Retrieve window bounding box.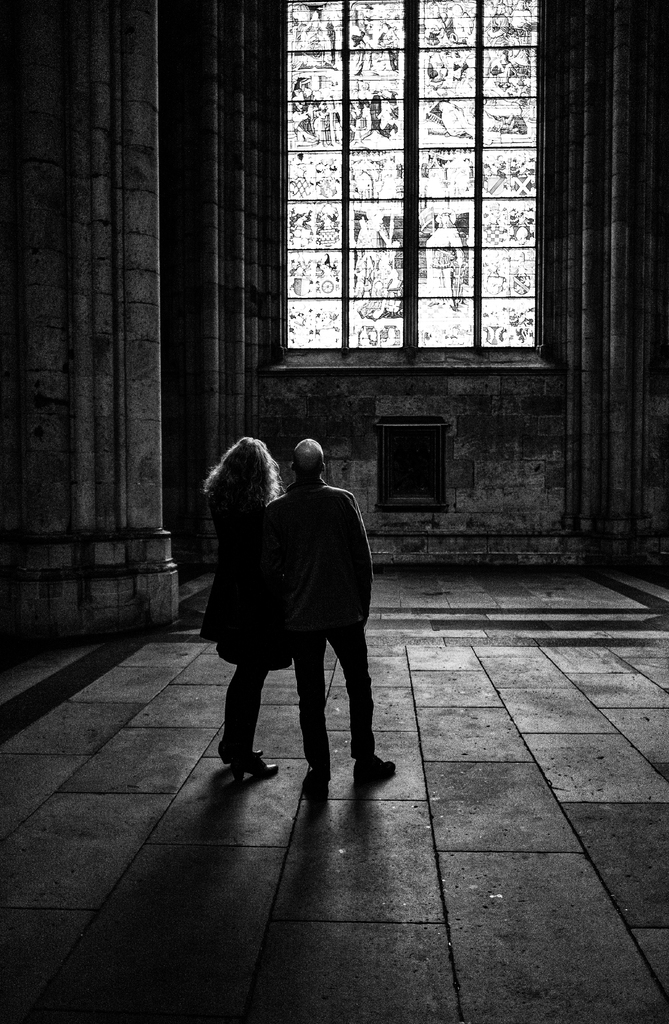
Bounding box: 254 0 565 485.
